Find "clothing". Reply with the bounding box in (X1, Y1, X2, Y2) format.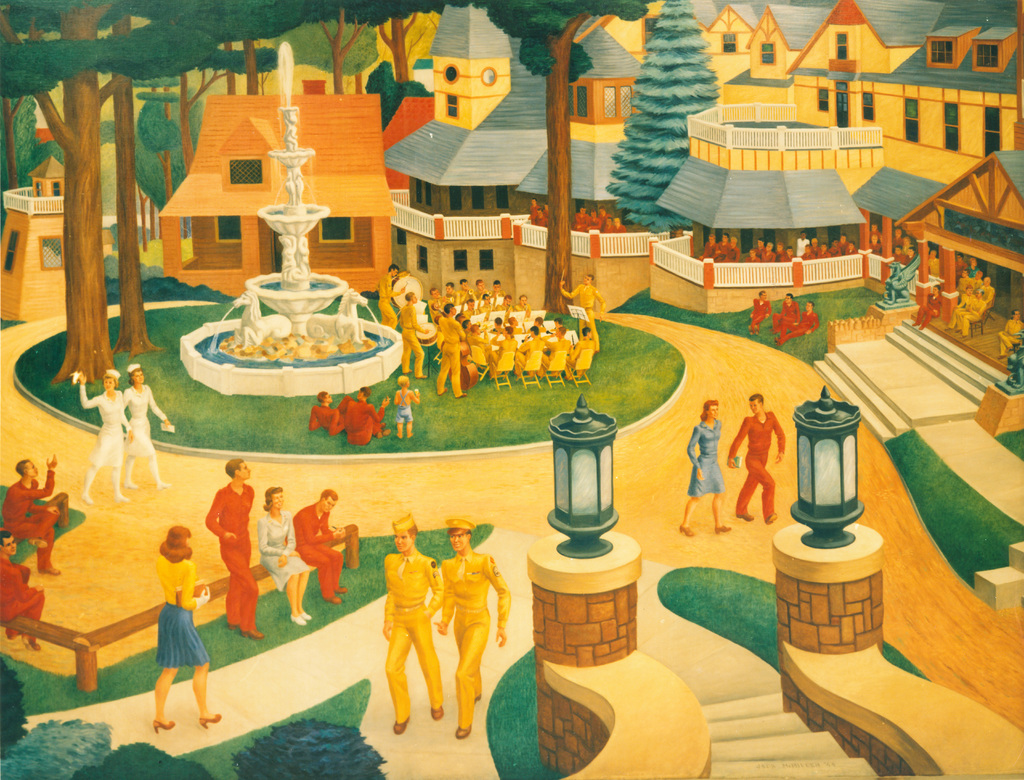
(309, 396, 354, 435).
